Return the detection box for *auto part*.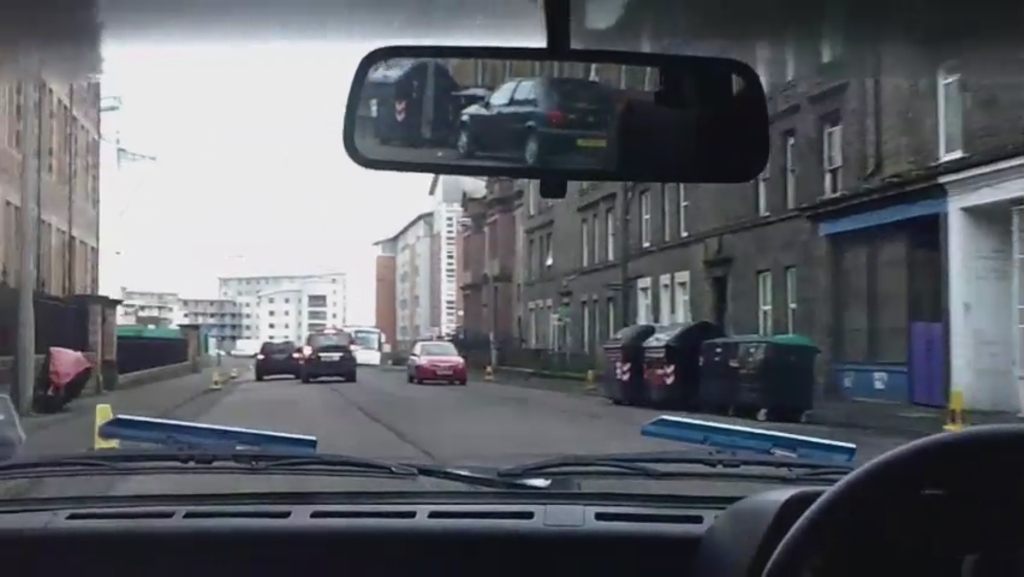
{"left": 261, "top": 344, "right": 306, "bottom": 379}.
